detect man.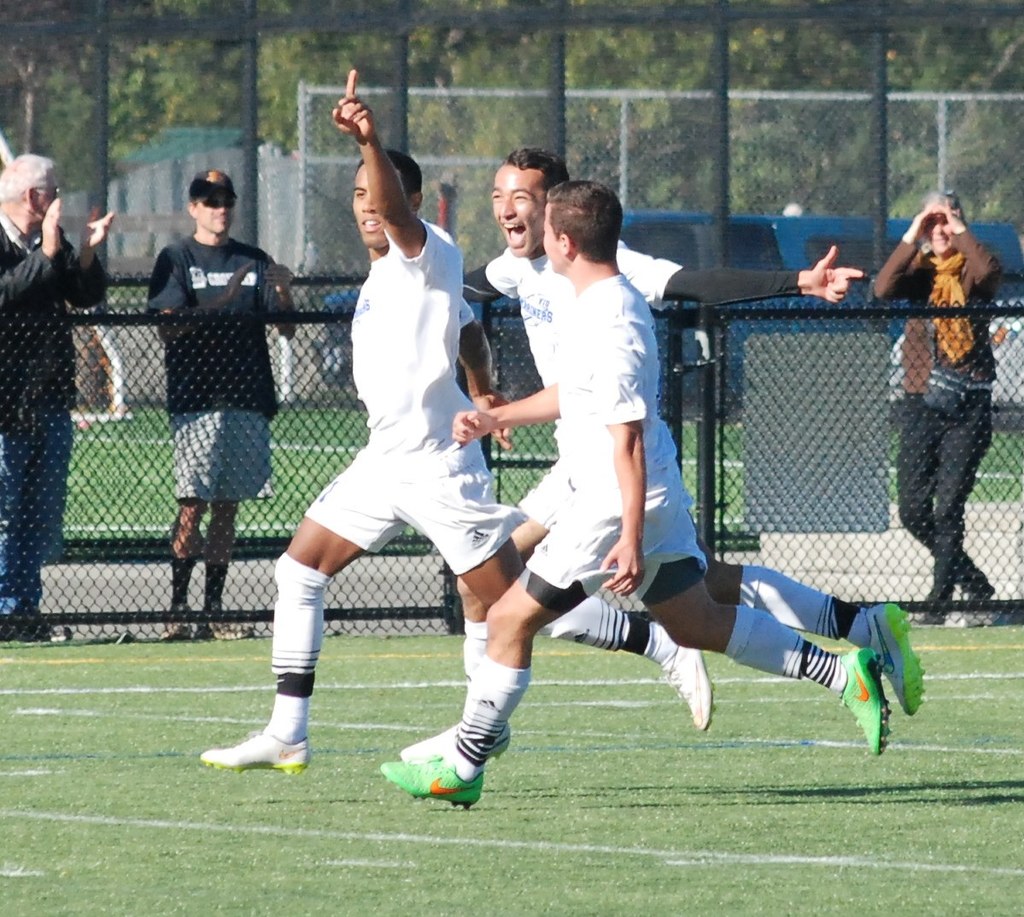
Detected at [0, 154, 115, 645].
